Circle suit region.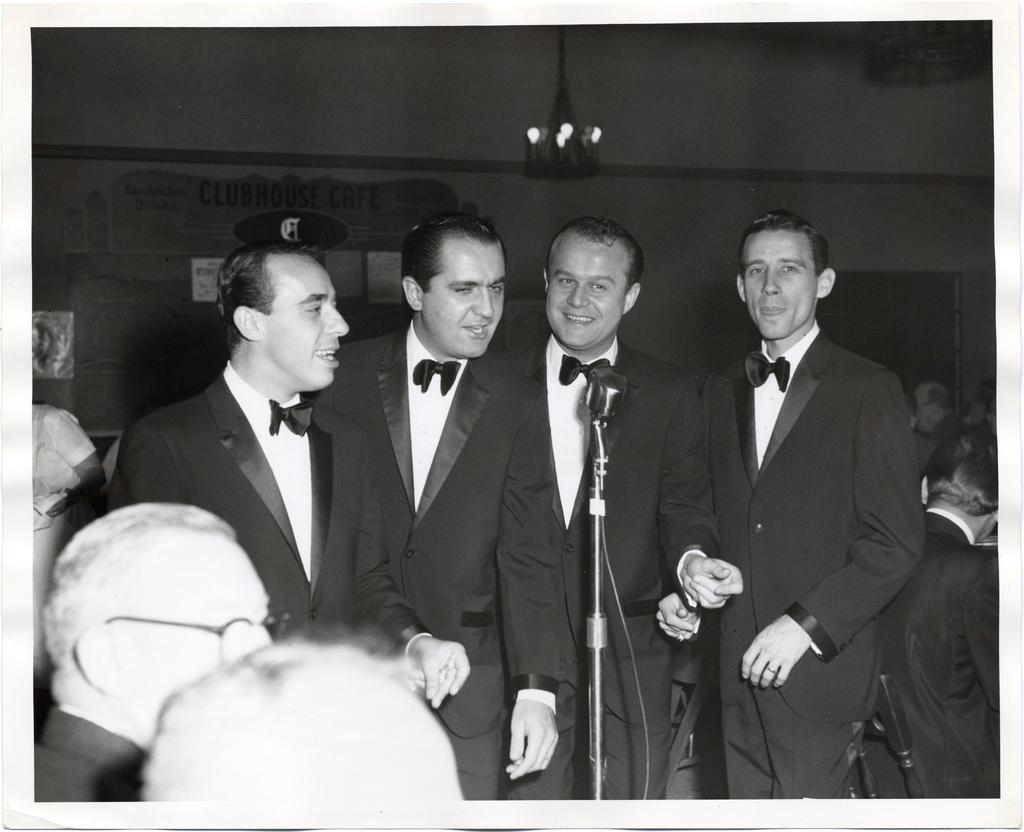
Region: bbox=[26, 700, 154, 804].
